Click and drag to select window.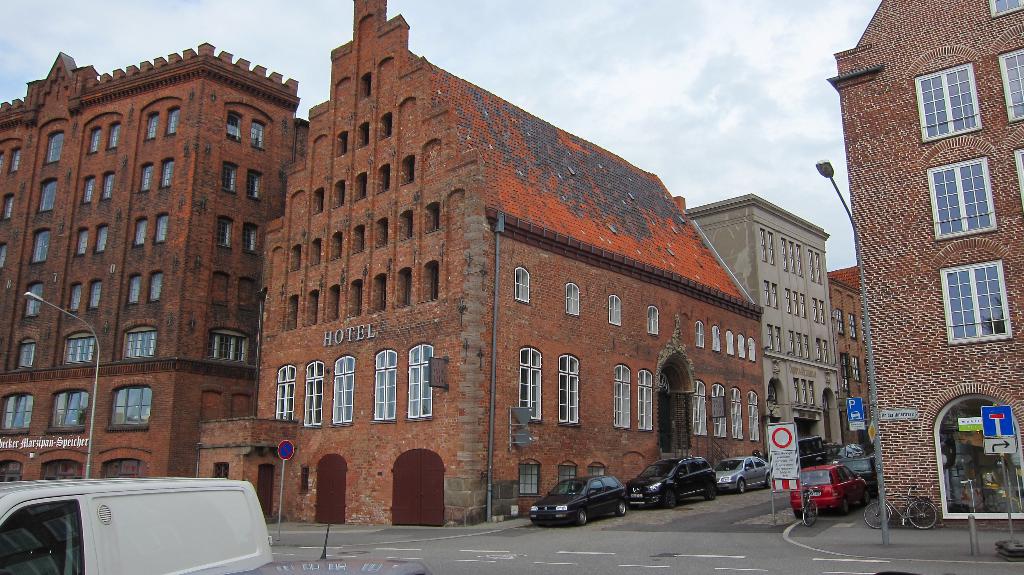
Selection: {"left": 44, "top": 385, "right": 97, "bottom": 437}.
